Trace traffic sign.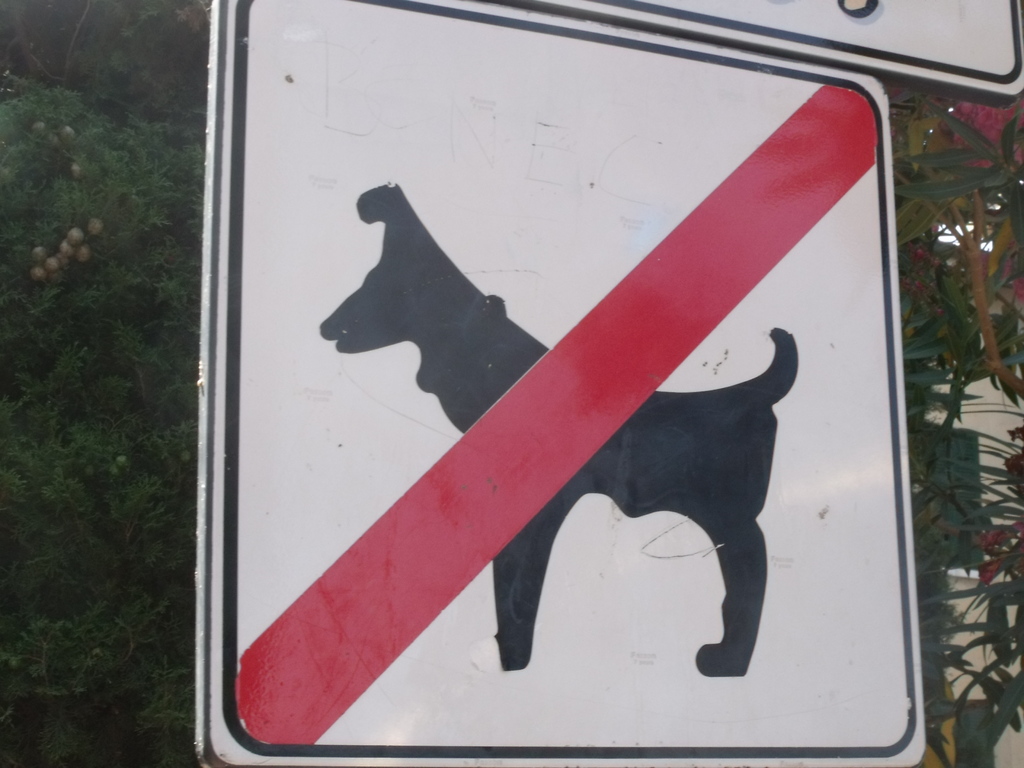
Traced to crop(202, 0, 931, 767).
